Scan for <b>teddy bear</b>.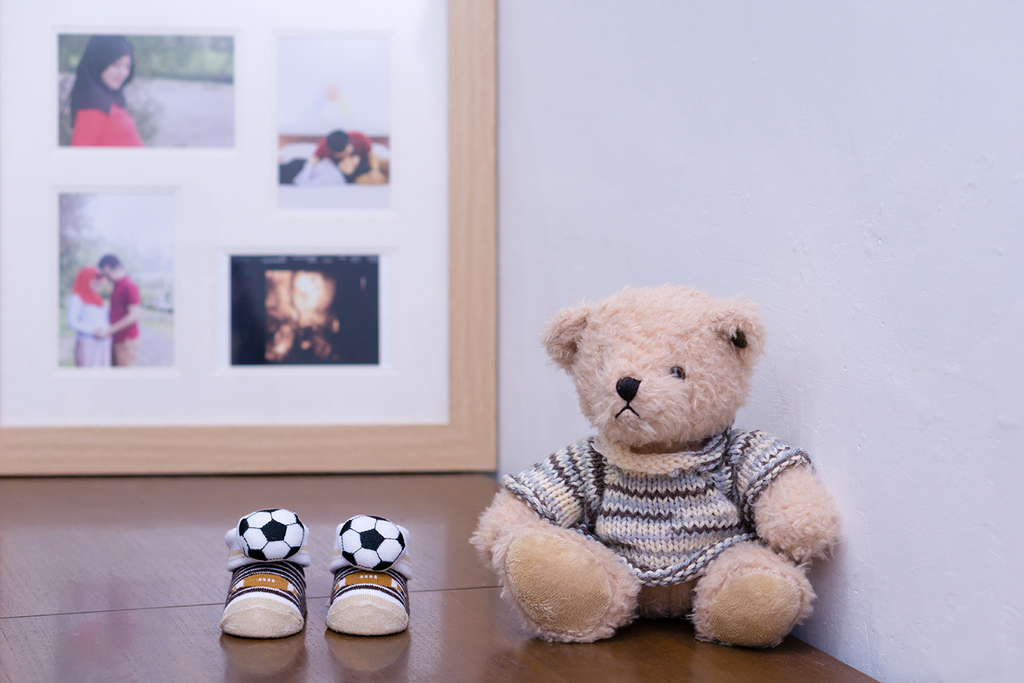
Scan result: box(467, 280, 845, 654).
